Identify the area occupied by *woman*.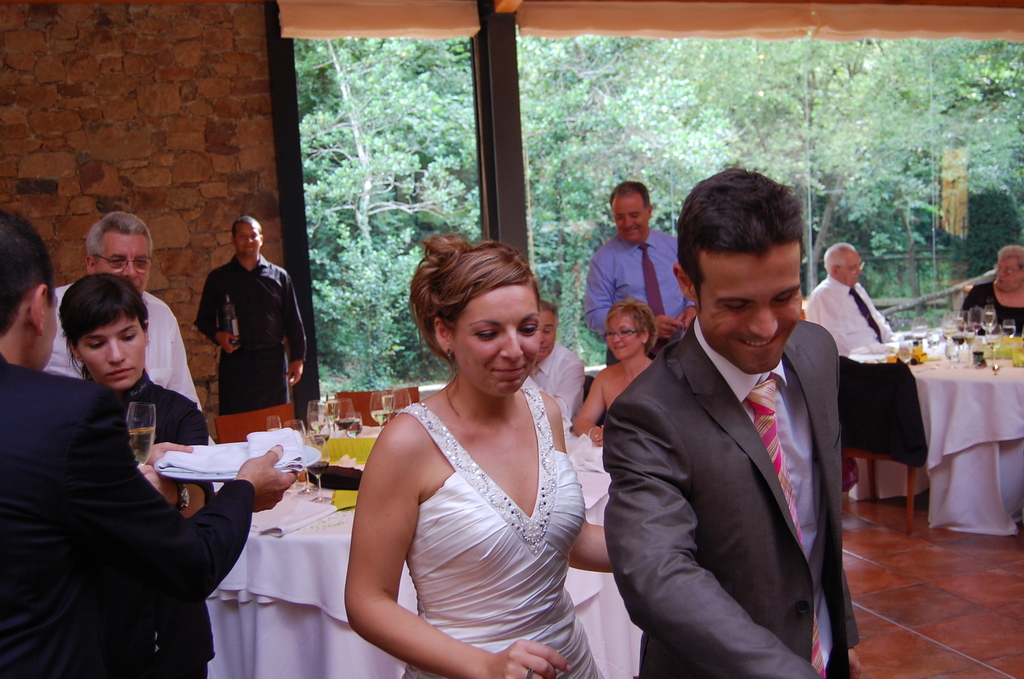
Area: (x1=330, y1=225, x2=619, y2=678).
